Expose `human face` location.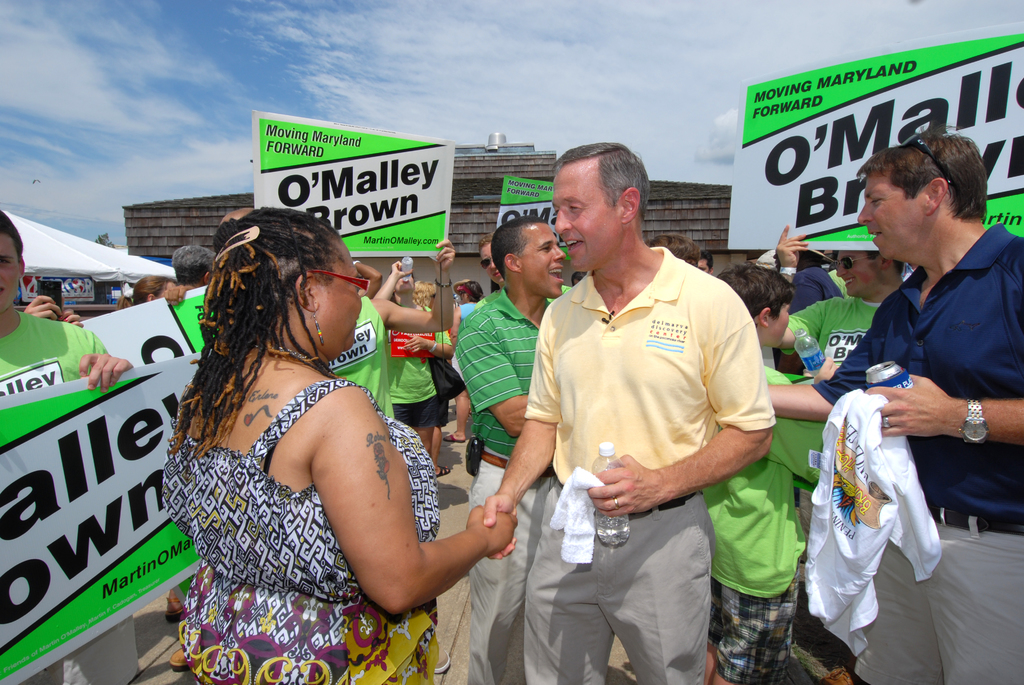
Exposed at crop(769, 300, 791, 347).
